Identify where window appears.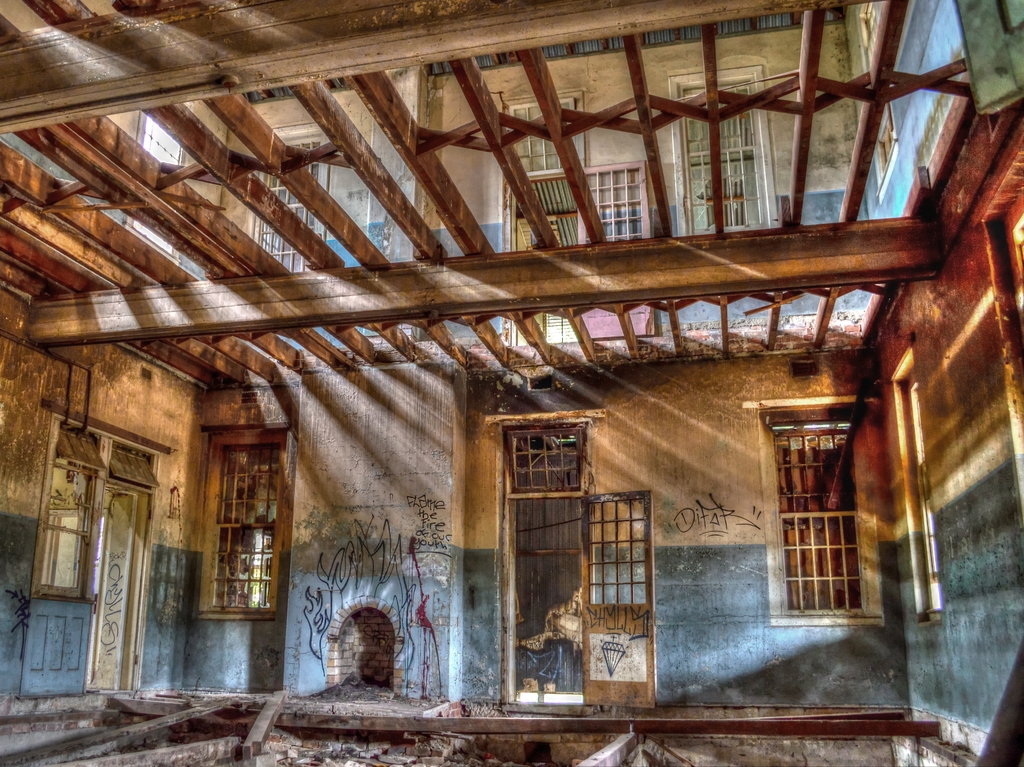
Appears at locate(248, 124, 322, 279).
